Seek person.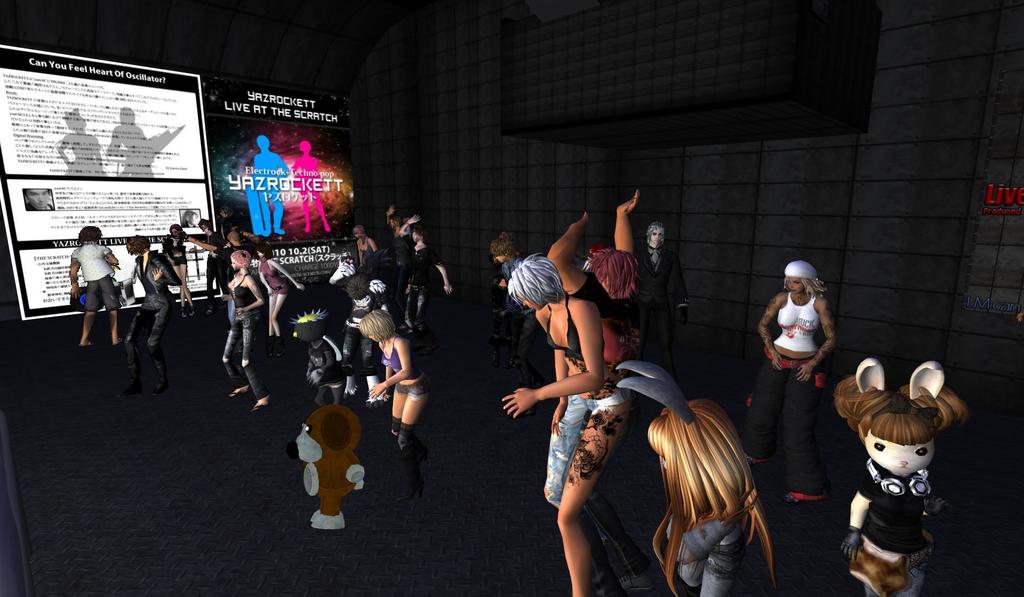
bbox=(742, 259, 841, 519).
